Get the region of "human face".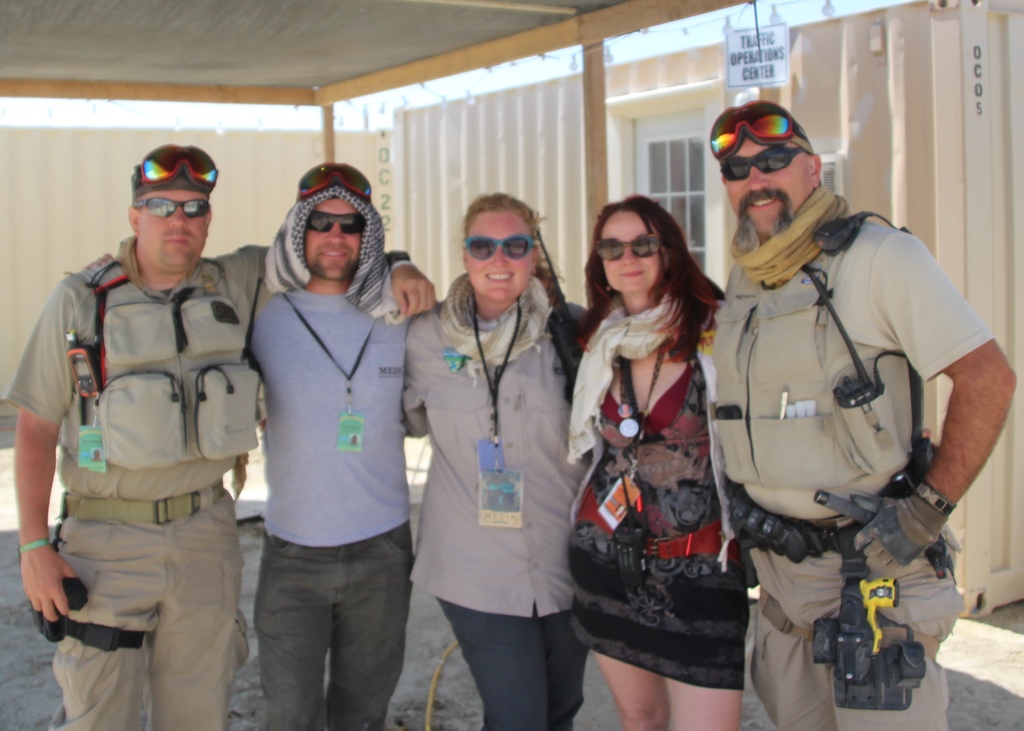
l=604, t=209, r=661, b=289.
